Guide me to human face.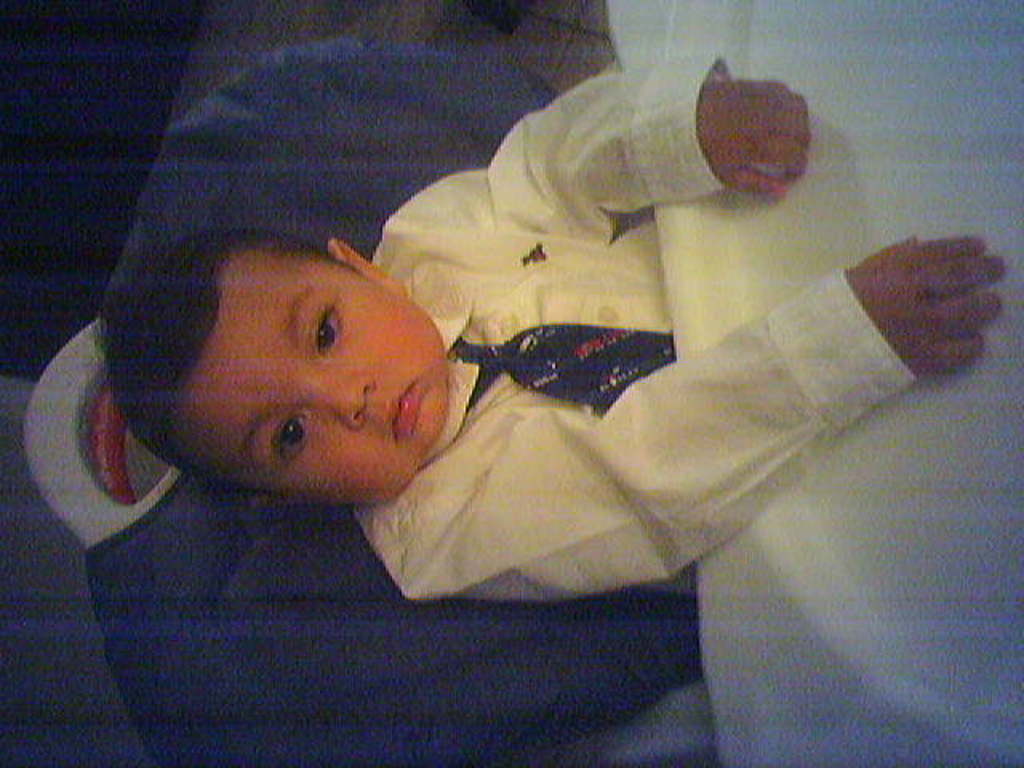
Guidance: (left=197, top=251, right=451, bottom=510).
